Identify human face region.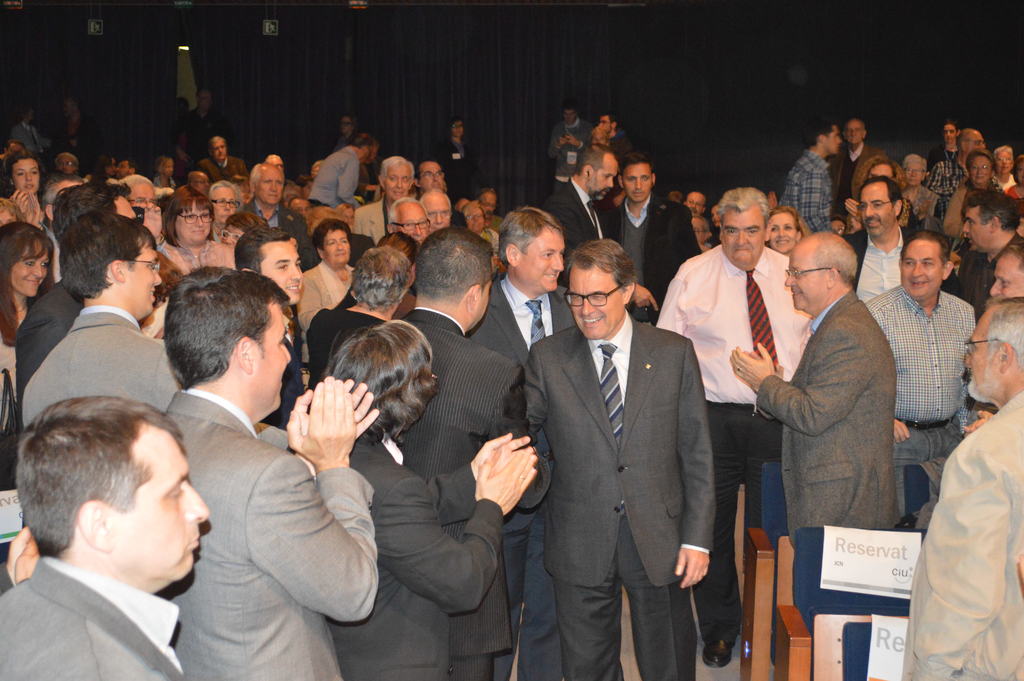
Region: x1=387, y1=160, x2=413, y2=199.
